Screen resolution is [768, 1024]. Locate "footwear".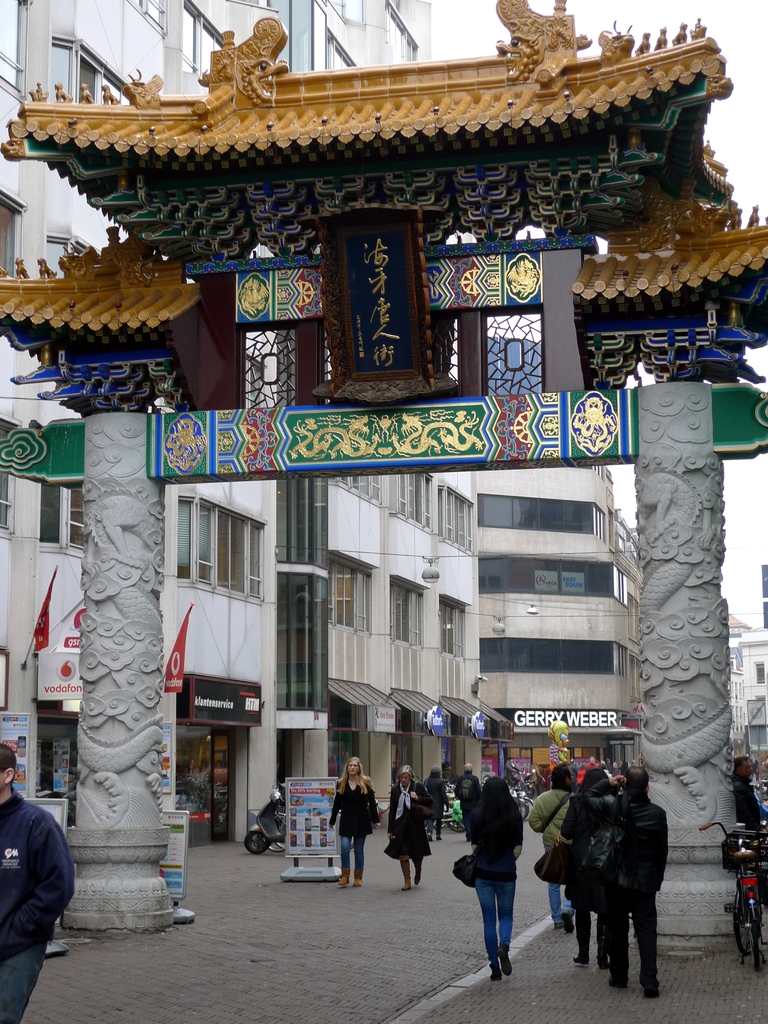
region(576, 954, 588, 966).
